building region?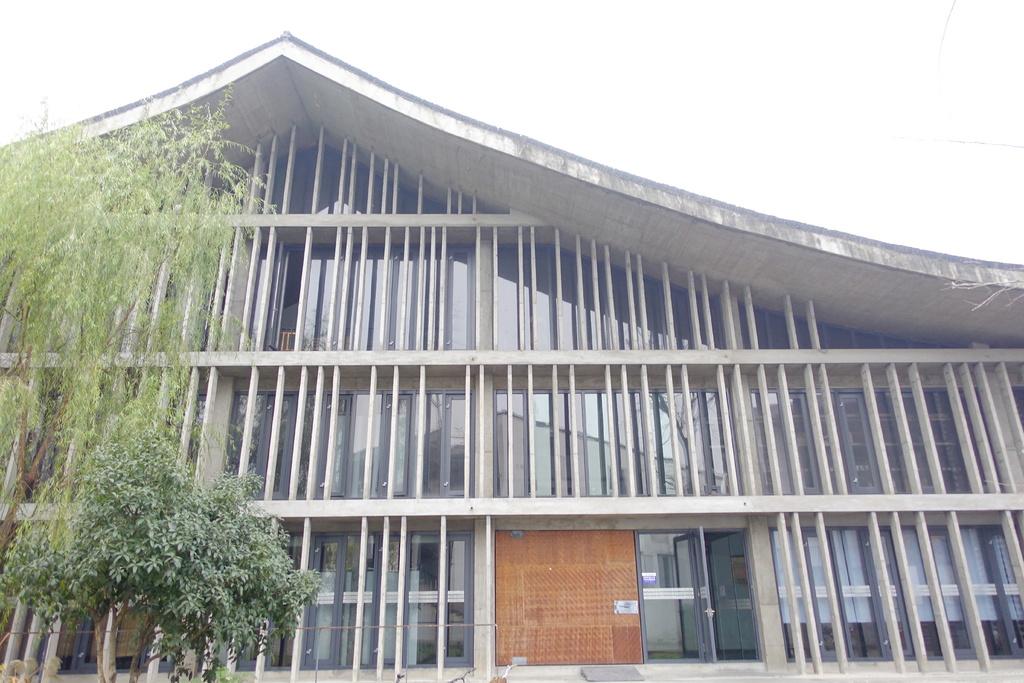
(left=0, top=28, right=1023, bottom=682)
